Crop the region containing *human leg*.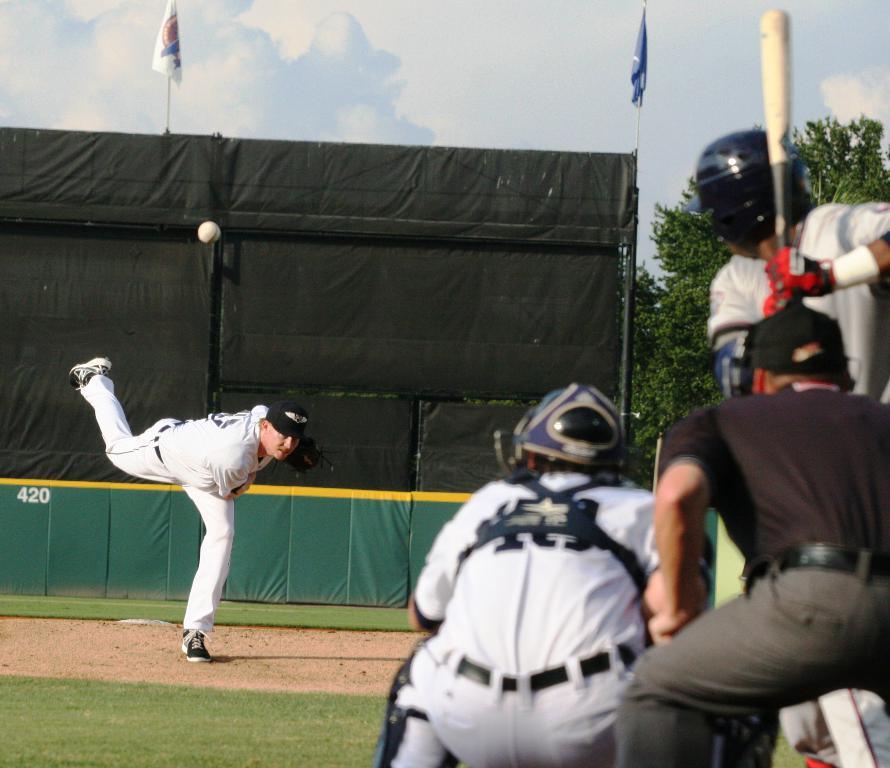
Crop region: bbox=[67, 356, 188, 480].
